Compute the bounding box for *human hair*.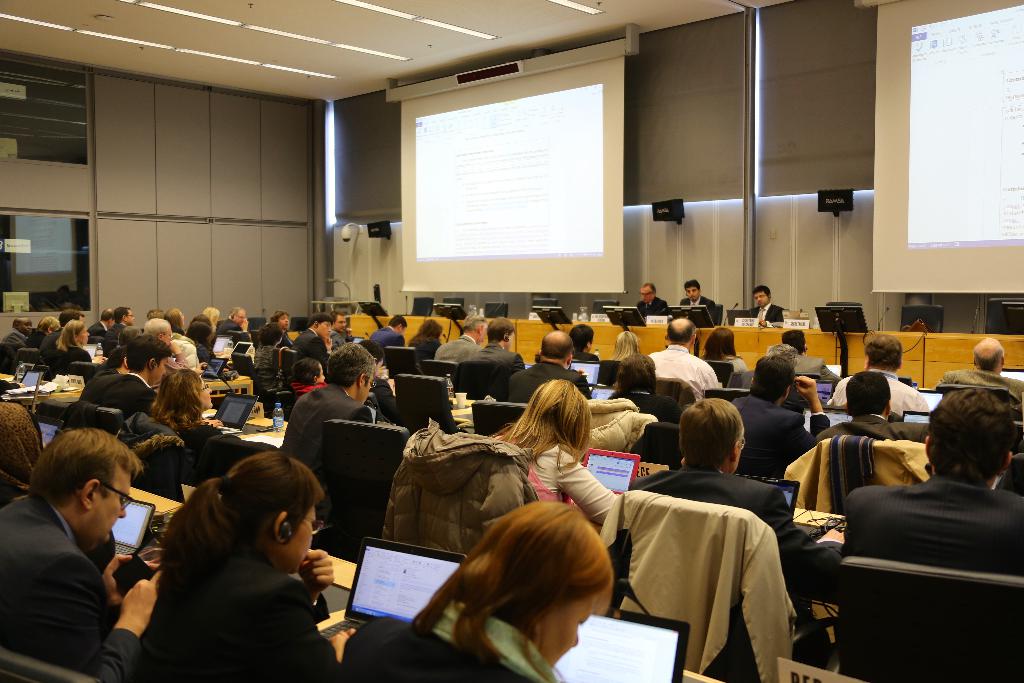
region(268, 306, 284, 324).
